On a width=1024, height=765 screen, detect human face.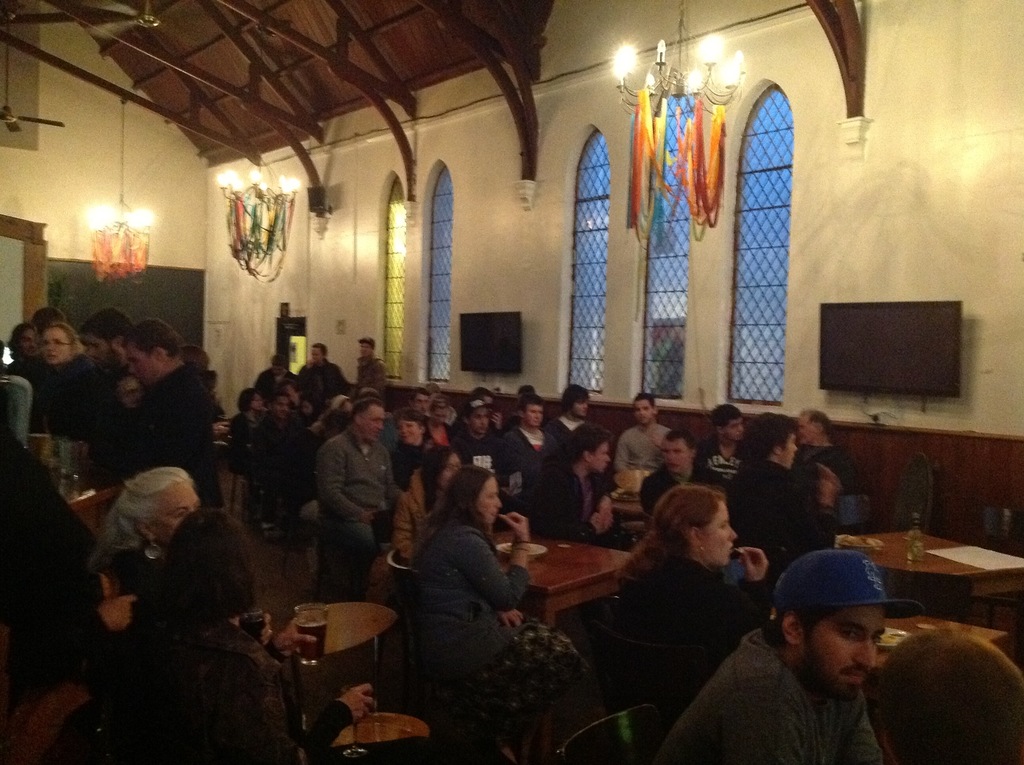
{"left": 813, "top": 605, "right": 906, "bottom": 689}.
